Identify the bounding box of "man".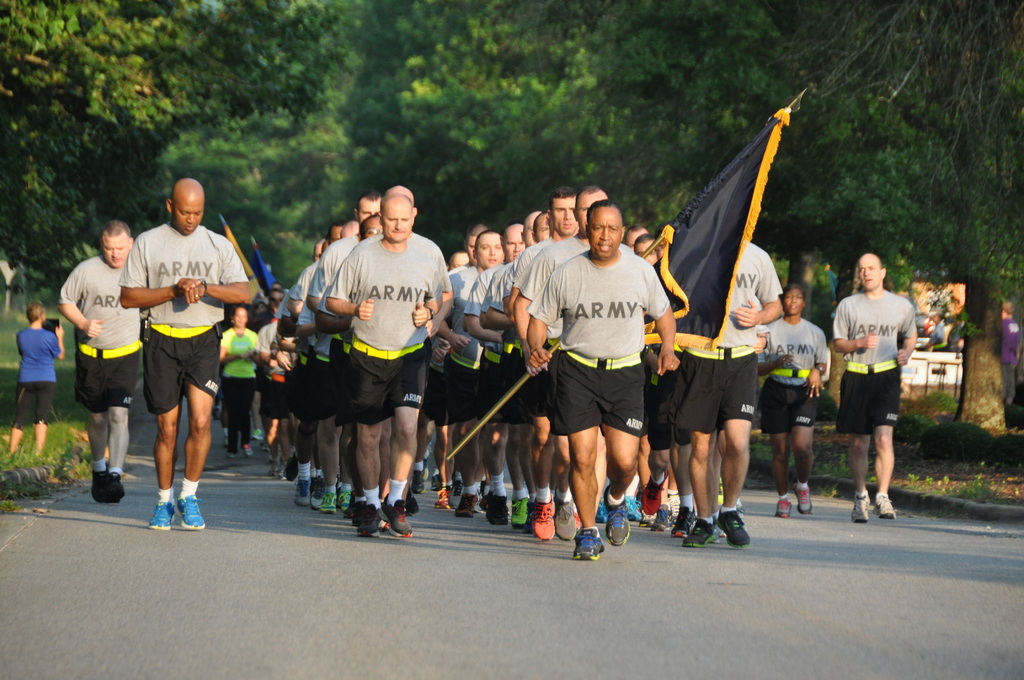
left=318, top=184, right=467, bottom=562.
